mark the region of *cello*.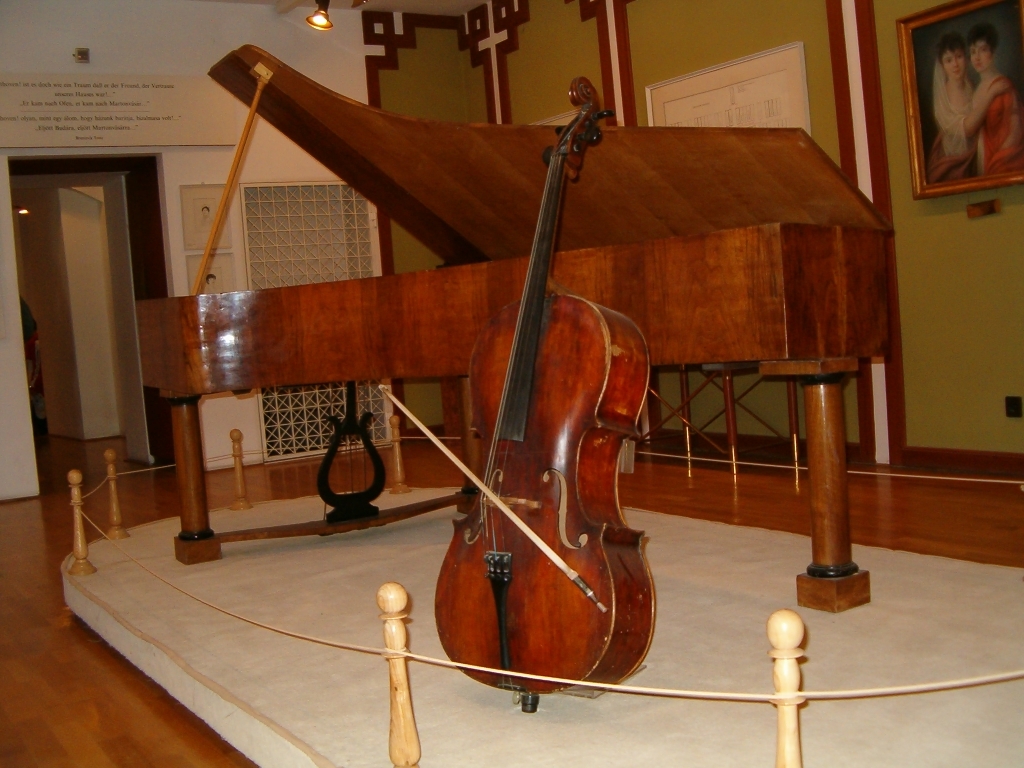
Region: [381,77,655,710].
